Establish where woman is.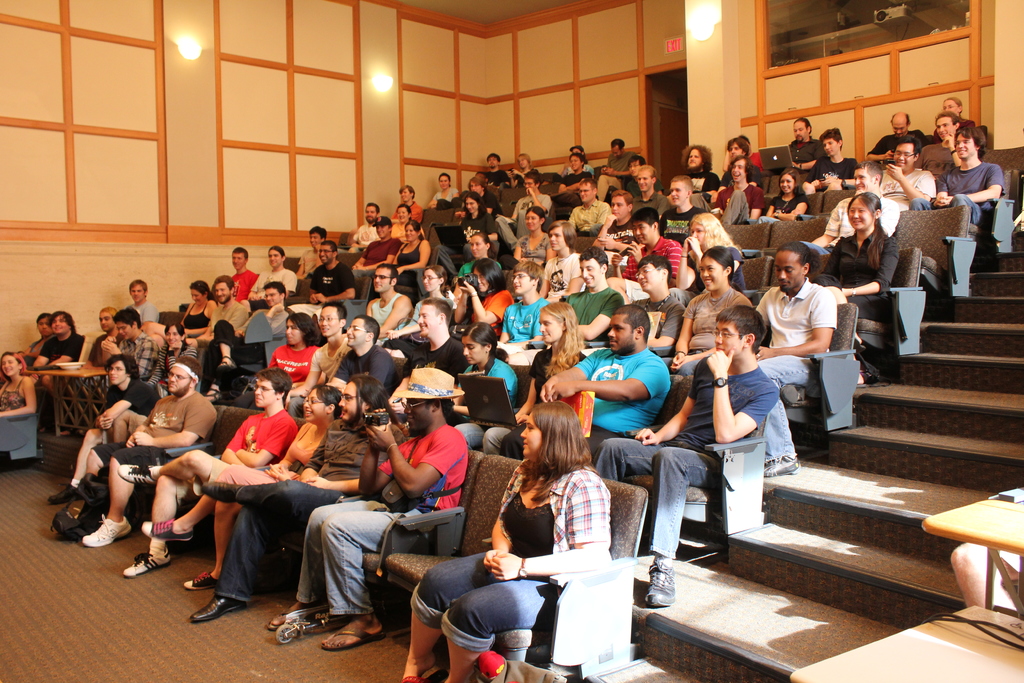
Established at bbox=(659, 247, 753, 371).
